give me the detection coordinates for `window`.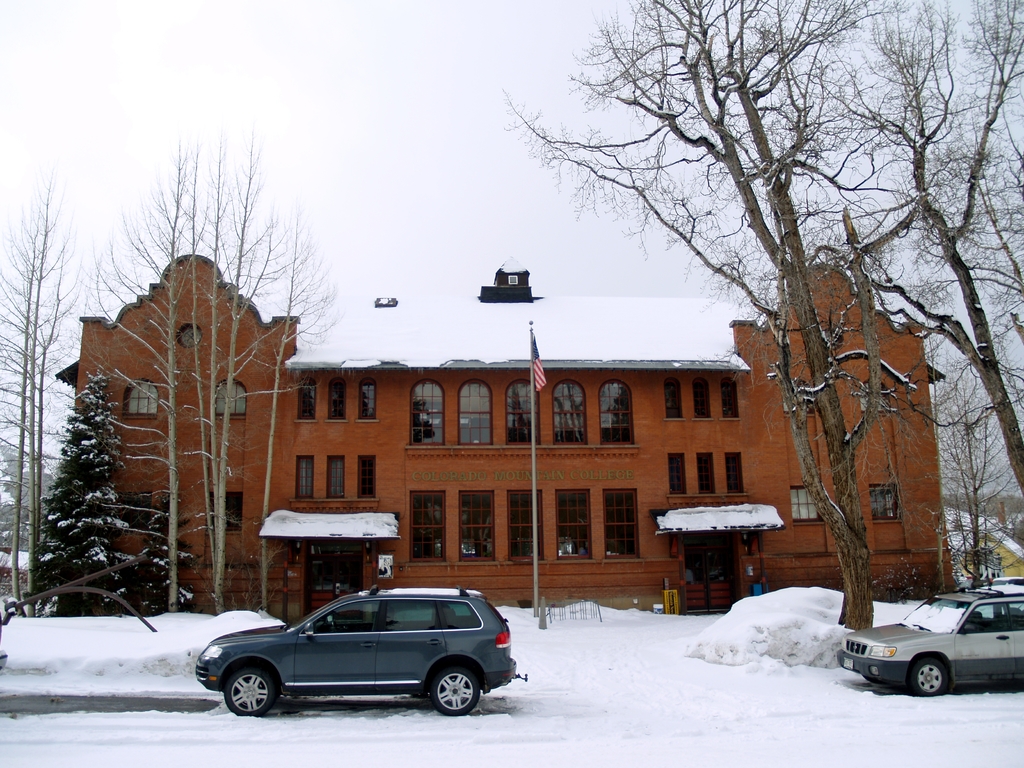
bbox=[204, 491, 242, 536].
